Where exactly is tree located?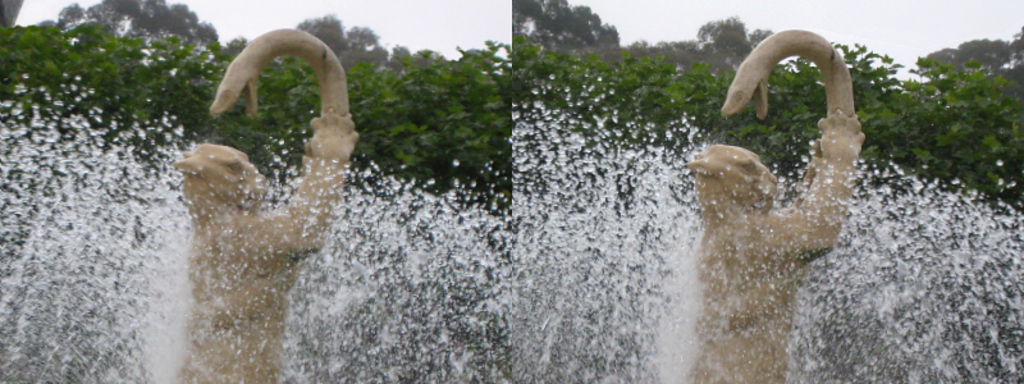
Its bounding box is bbox=(516, 0, 621, 45).
